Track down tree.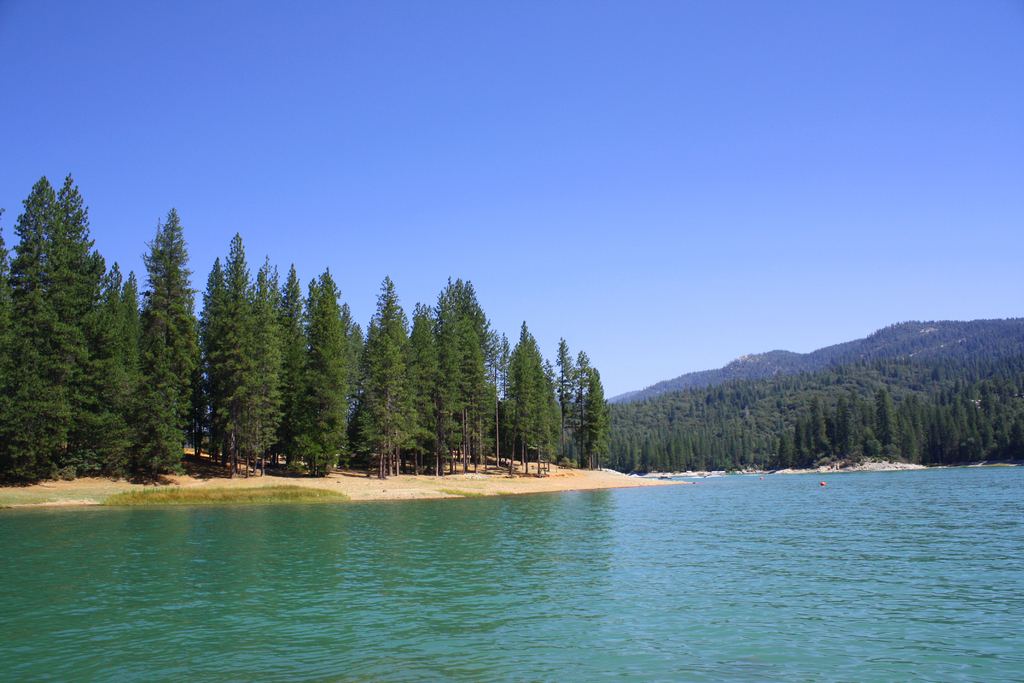
Tracked to (551,344,620,461).
